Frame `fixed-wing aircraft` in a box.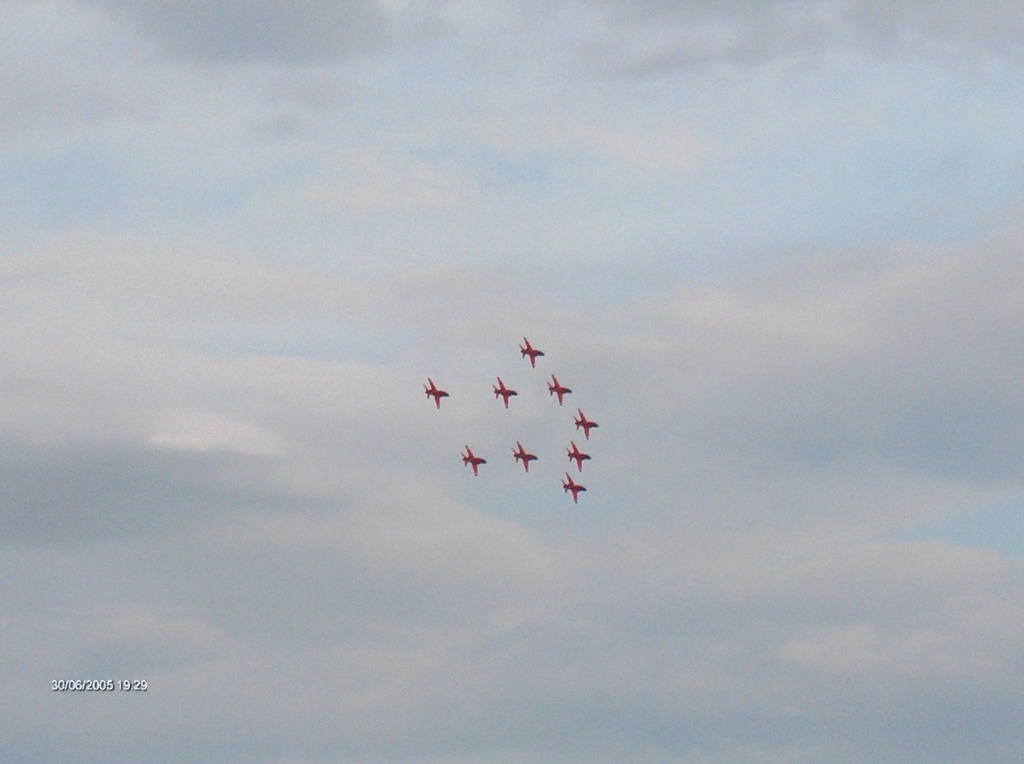
x1=458 y1=441 x2=487 y2=478.
